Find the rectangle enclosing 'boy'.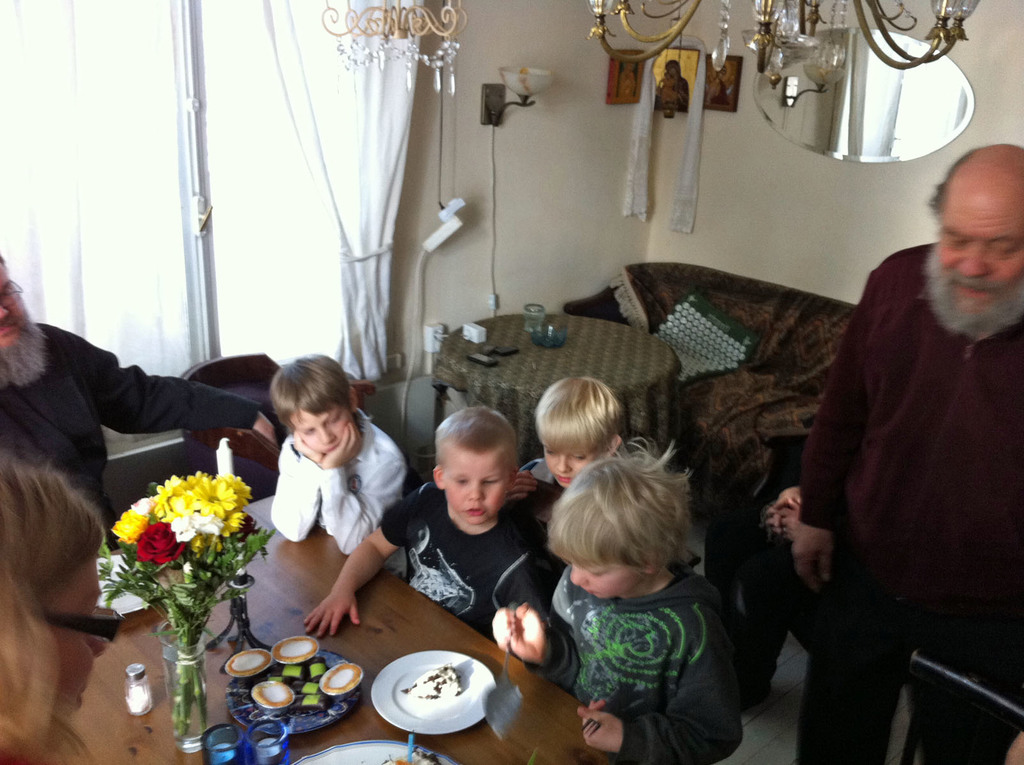
BBox(272, 353, 406, 554).
